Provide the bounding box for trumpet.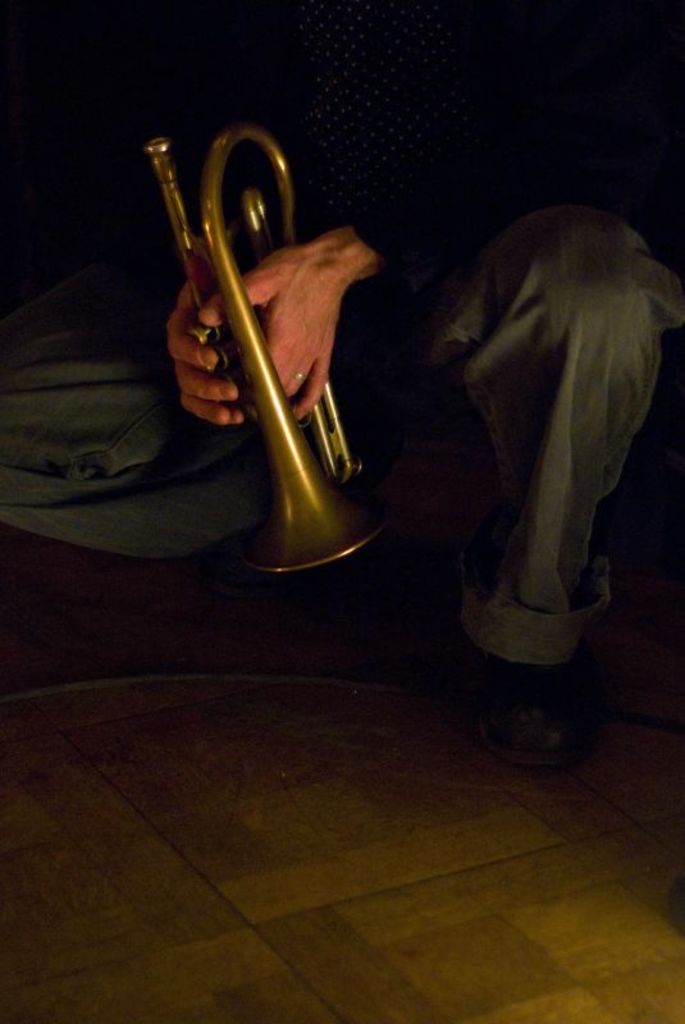
box(151, 151, 406, 527).
